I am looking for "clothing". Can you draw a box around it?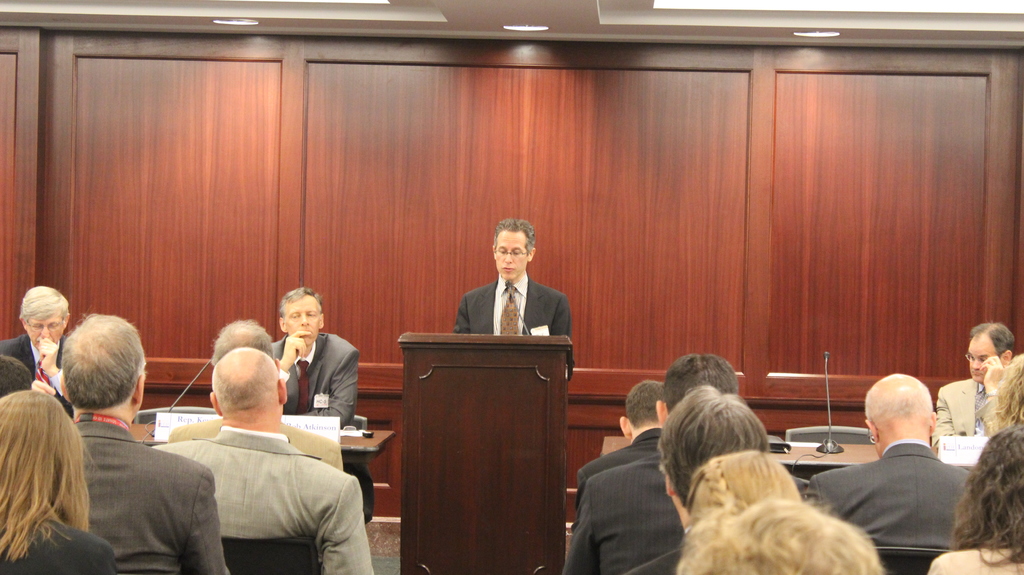
Sure, the bounding box is x1=0, y1=330, x2=69, y2=417.
